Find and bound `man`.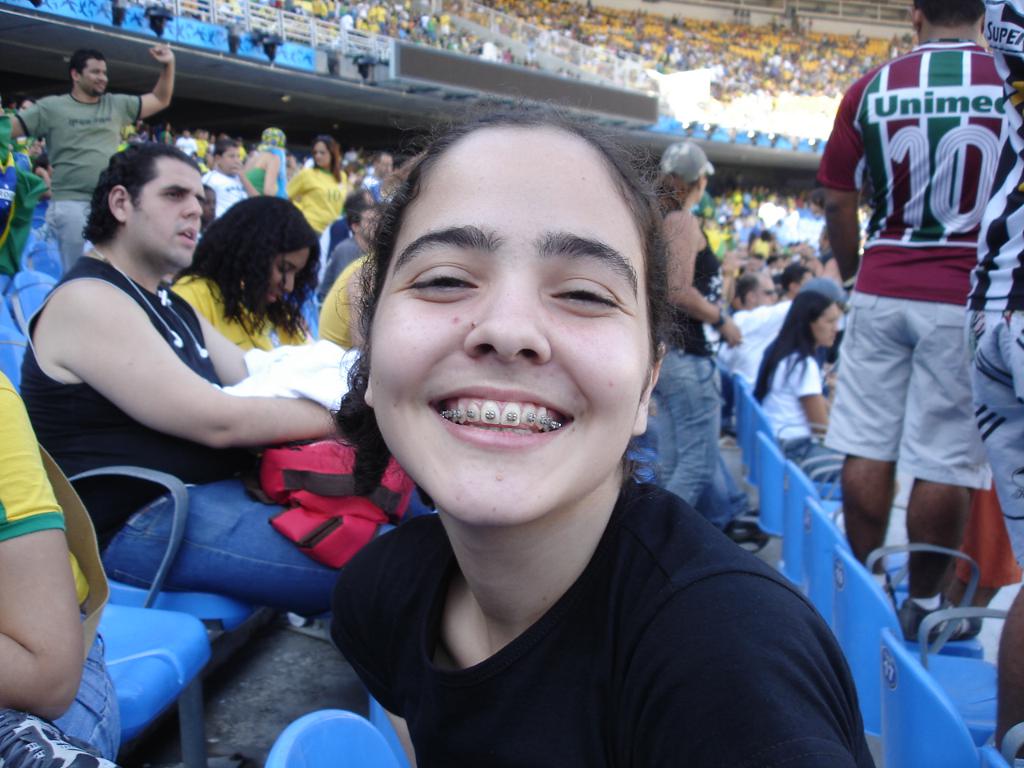
Bound: 2:38:176:277.
